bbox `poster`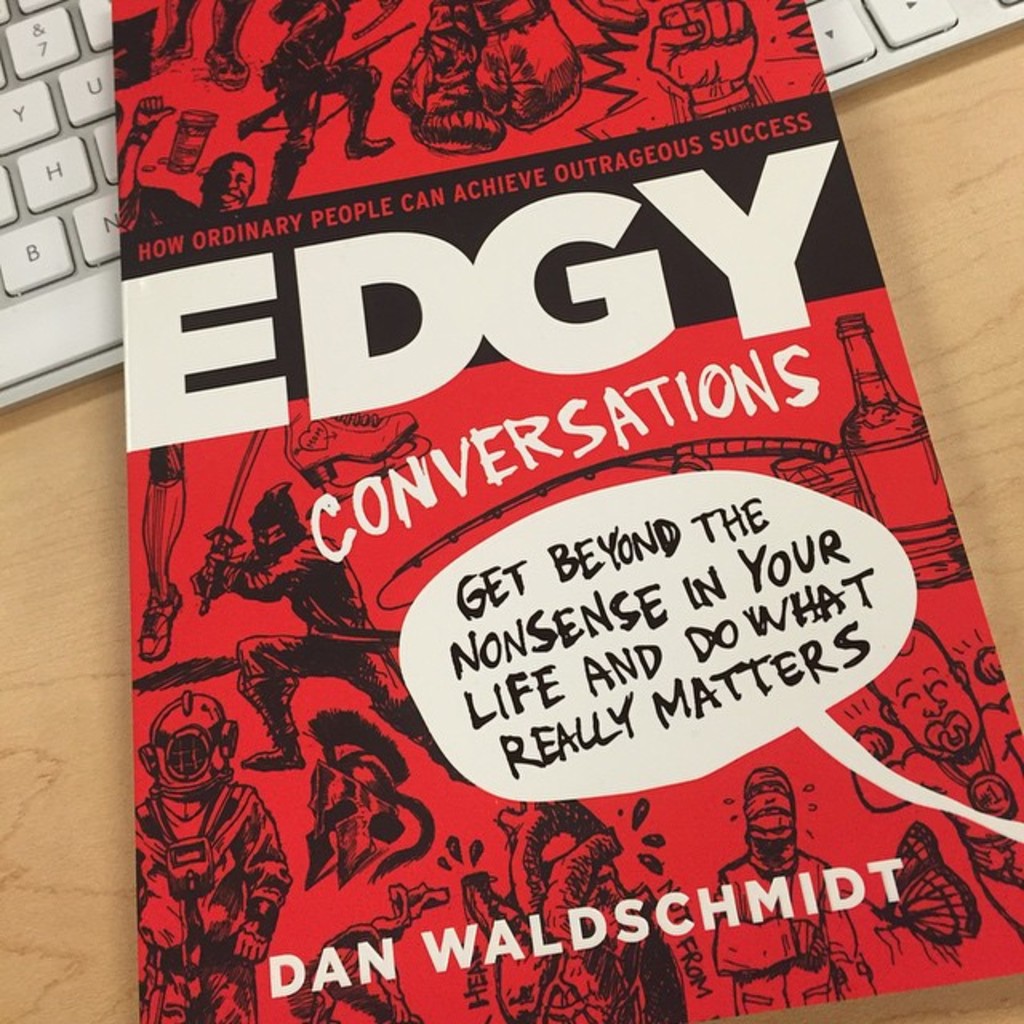
<box>107,0,1022,1022</box>
